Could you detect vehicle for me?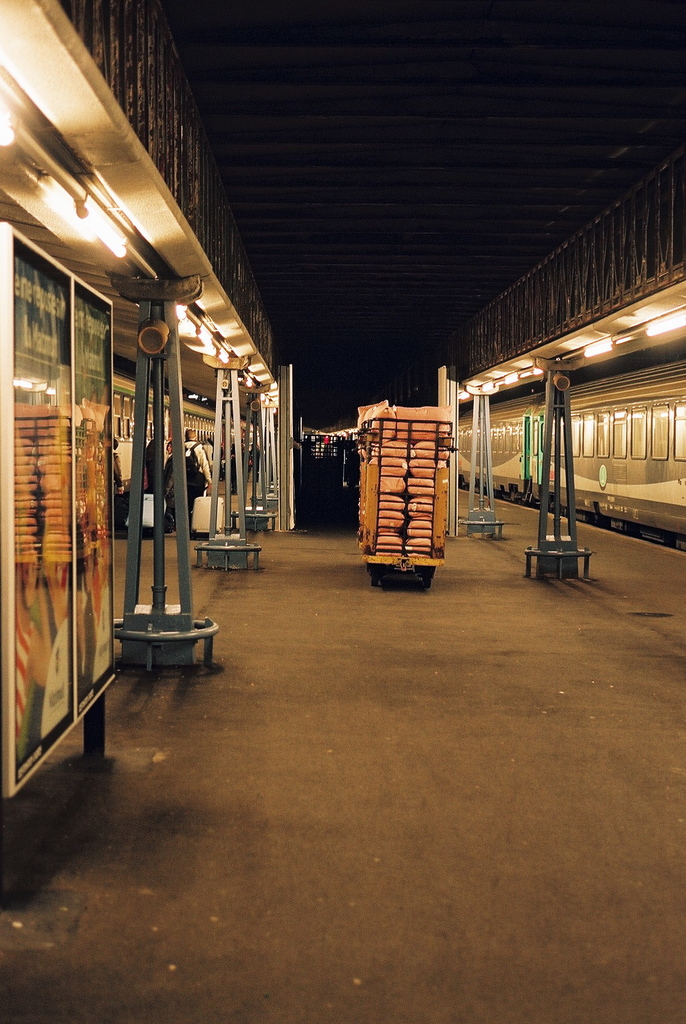
Detection result: <bbox>361, 401, 448, 586</bbox>.
